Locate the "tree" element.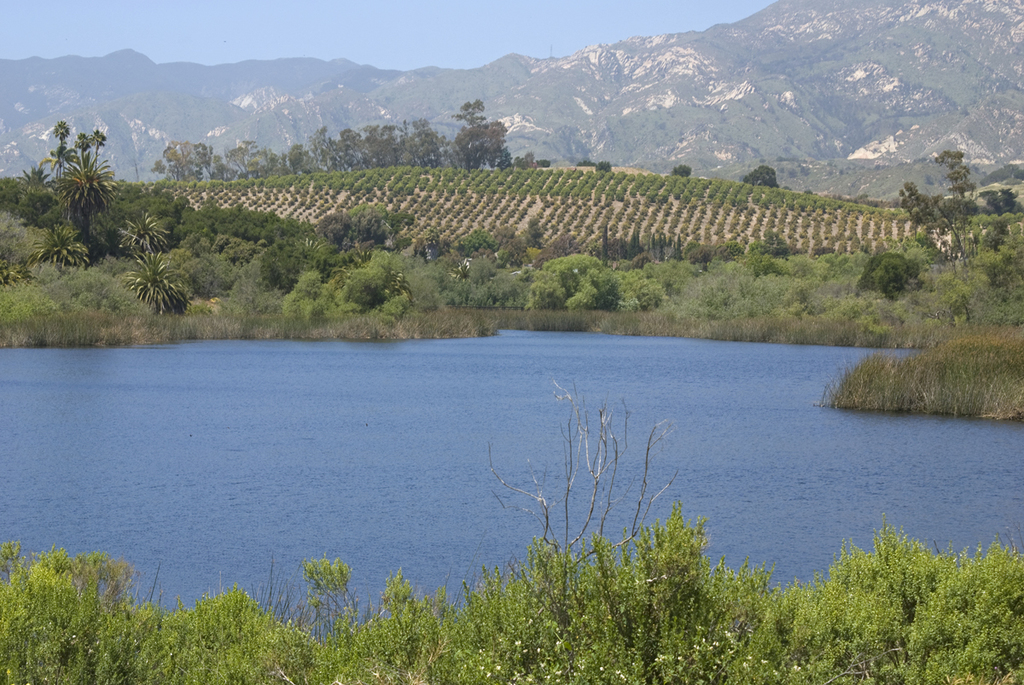
Element bbox: rect(905, 131, 998, 282).
